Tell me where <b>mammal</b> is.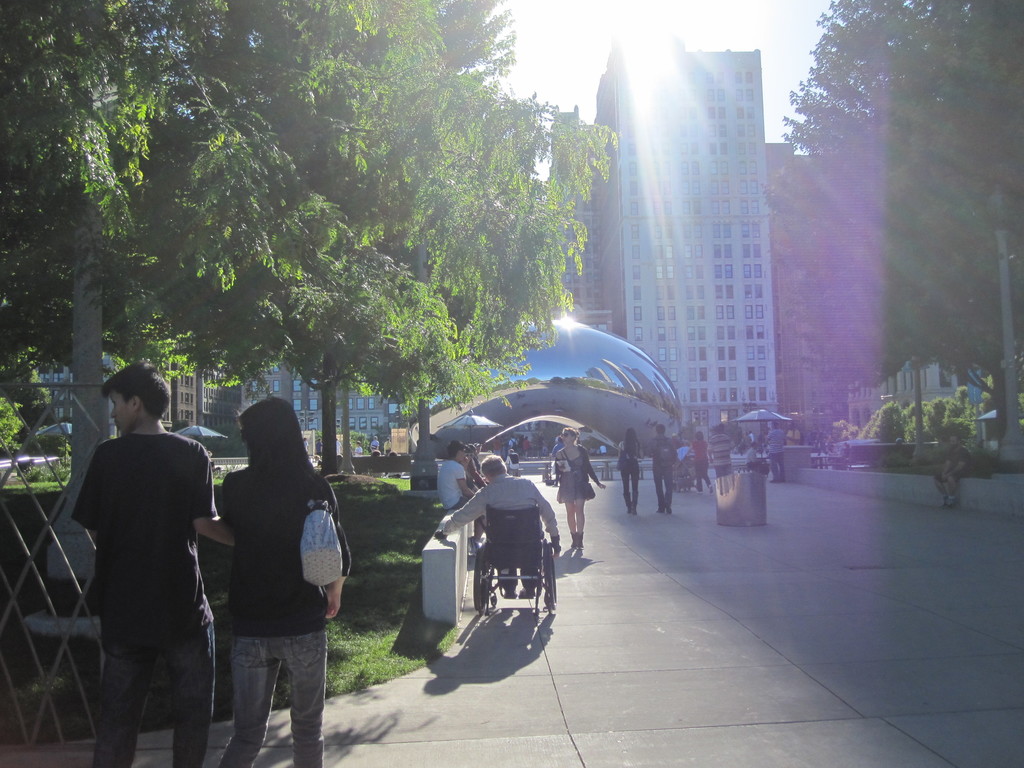
<b>mammal</b> is at region(336, 453, 342, 468).
